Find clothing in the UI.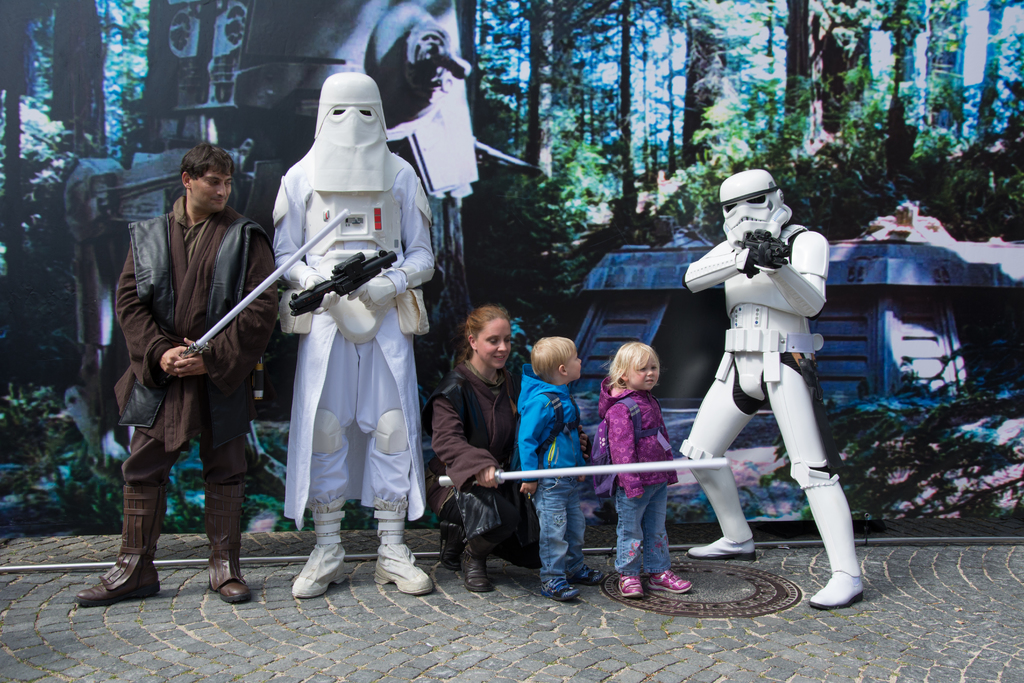
UI element at [left=517, top=370, right=584, bottom=587].
